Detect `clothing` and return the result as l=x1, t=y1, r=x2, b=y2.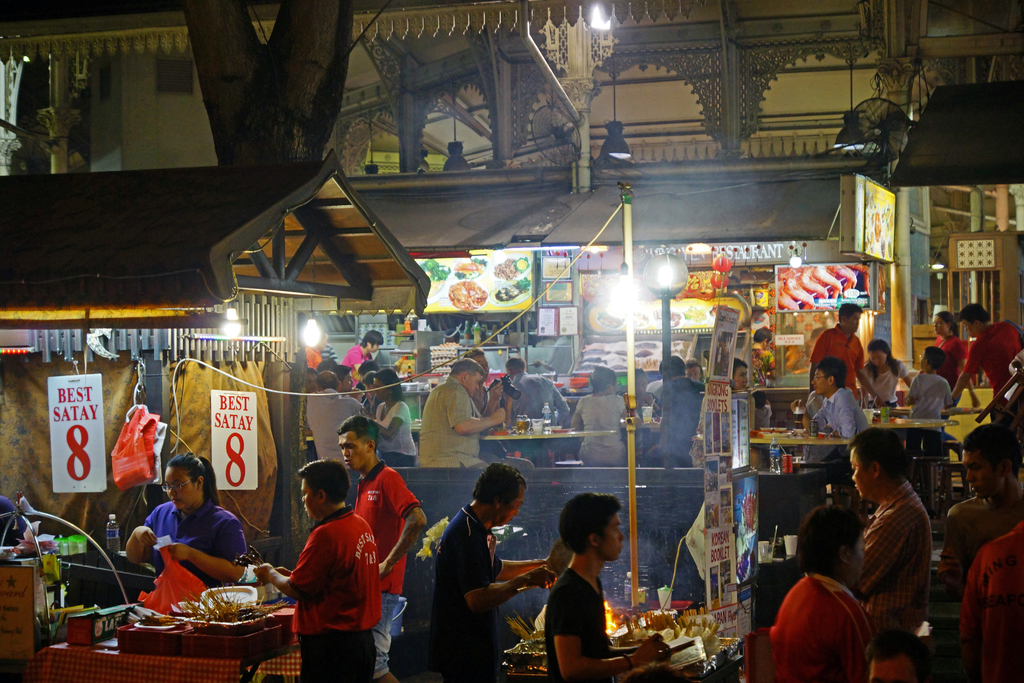
l=380, t=403, r=429, b=460.
